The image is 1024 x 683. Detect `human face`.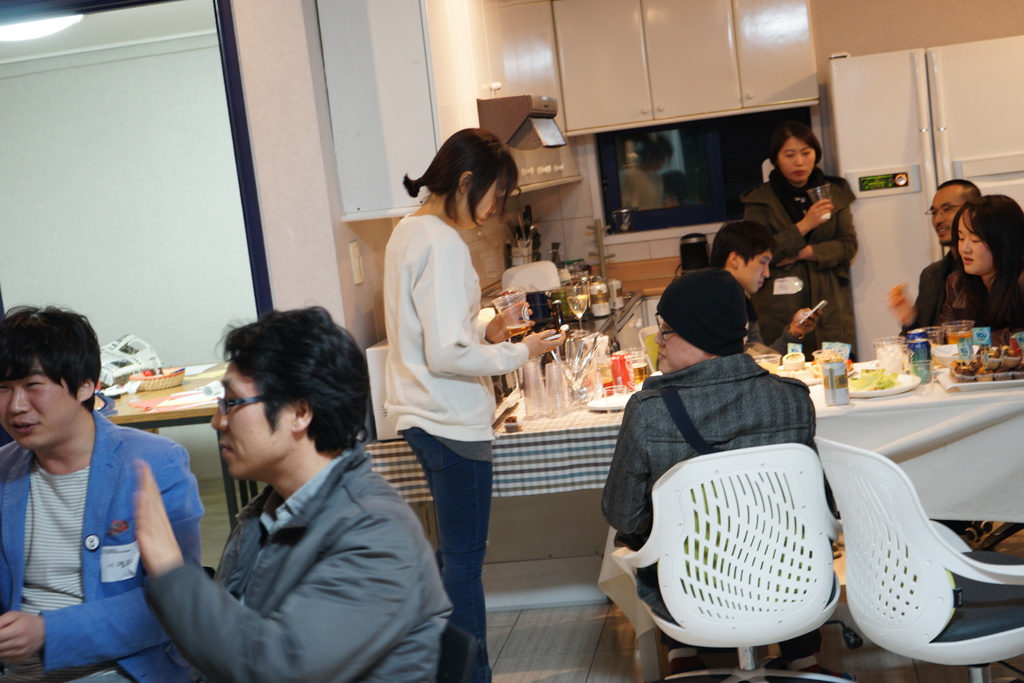
Detection: <region>927, 196, 962, 249</region>.
